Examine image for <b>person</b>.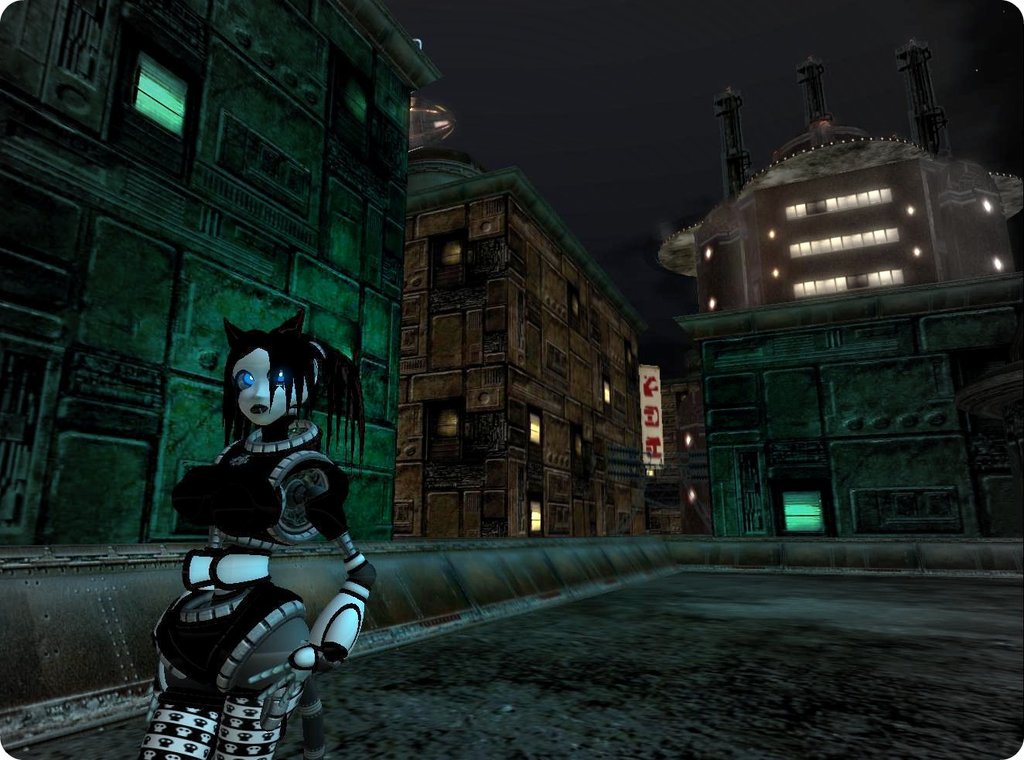
Examination result: pyautogui.locateOnScreen(157, 312, 366, 738).
